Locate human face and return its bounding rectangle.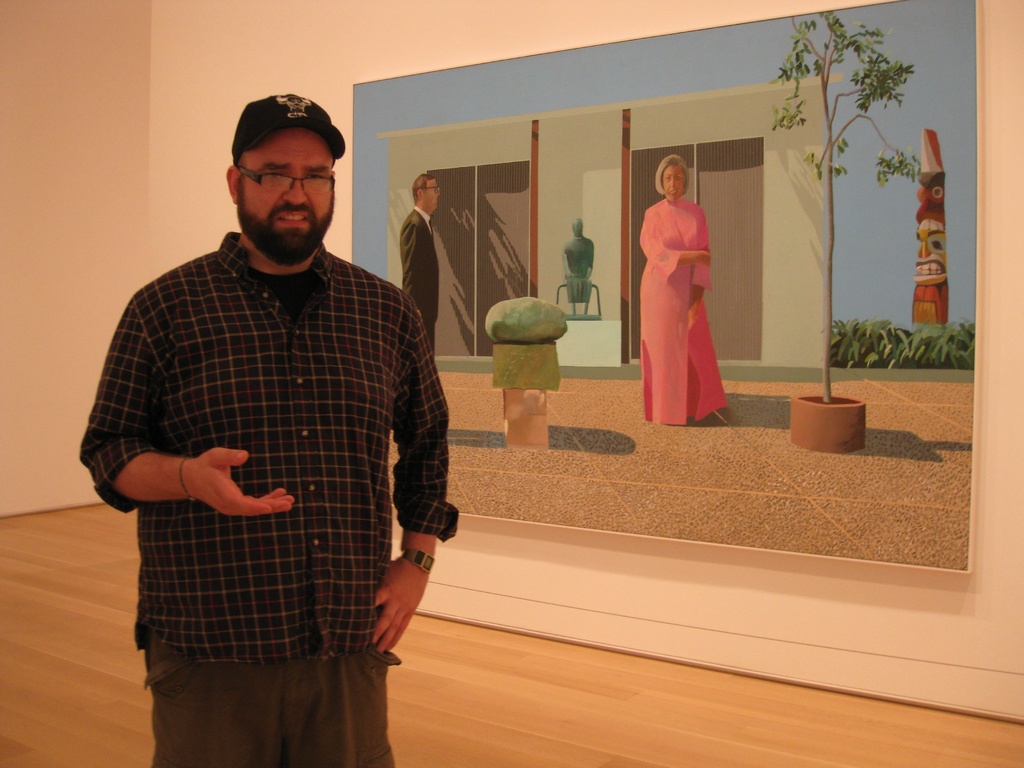
bbox(234, 134, 335, 232).
